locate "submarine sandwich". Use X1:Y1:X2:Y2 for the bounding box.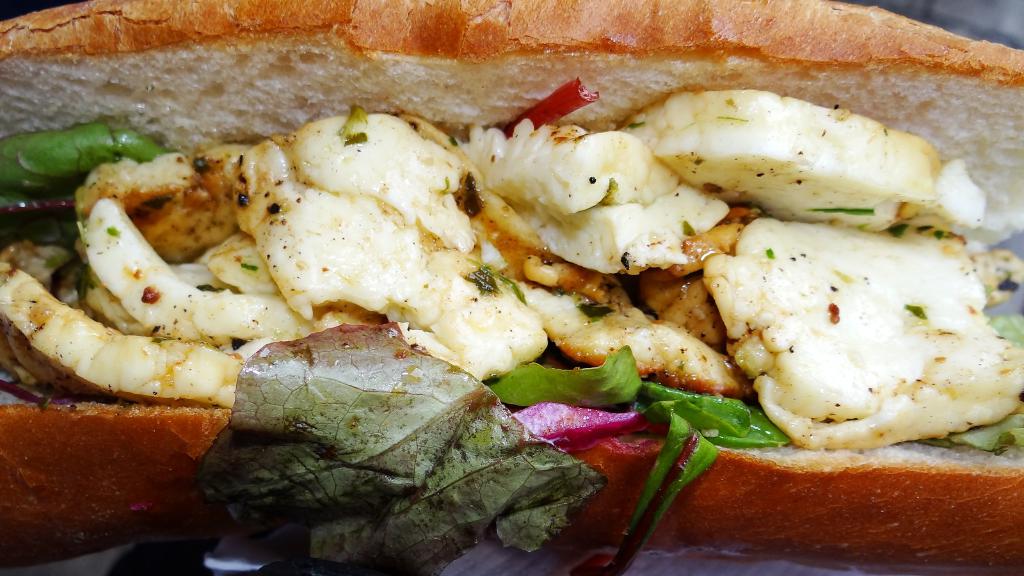
0:0:1023:575.
